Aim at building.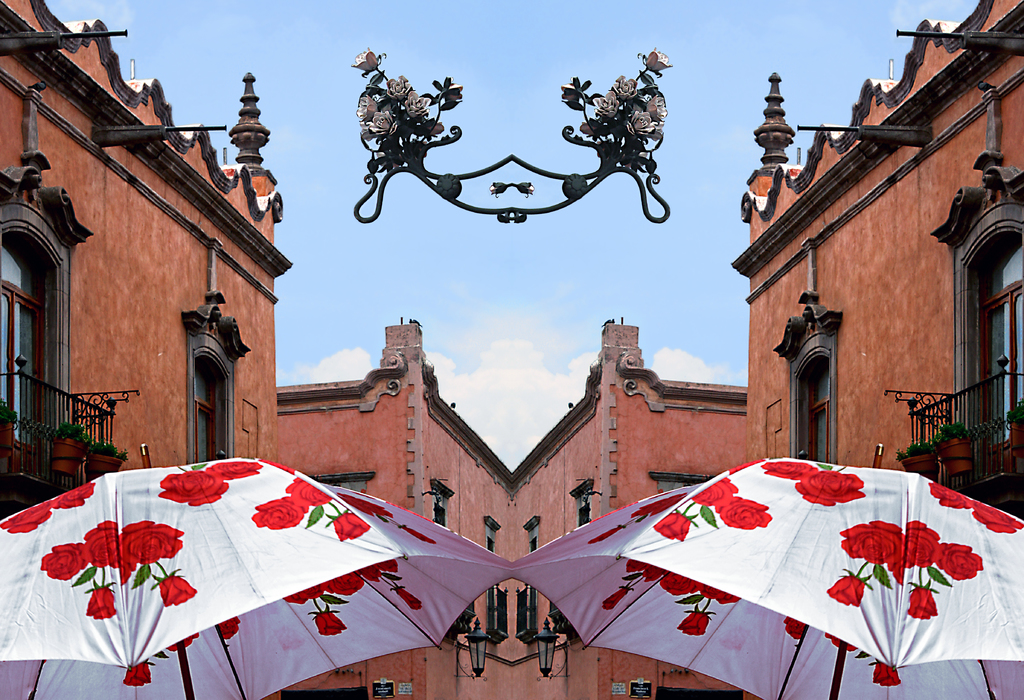
Aimed at {"left": 13, "top": 0, "right": 1023, "bottom": 699}.
